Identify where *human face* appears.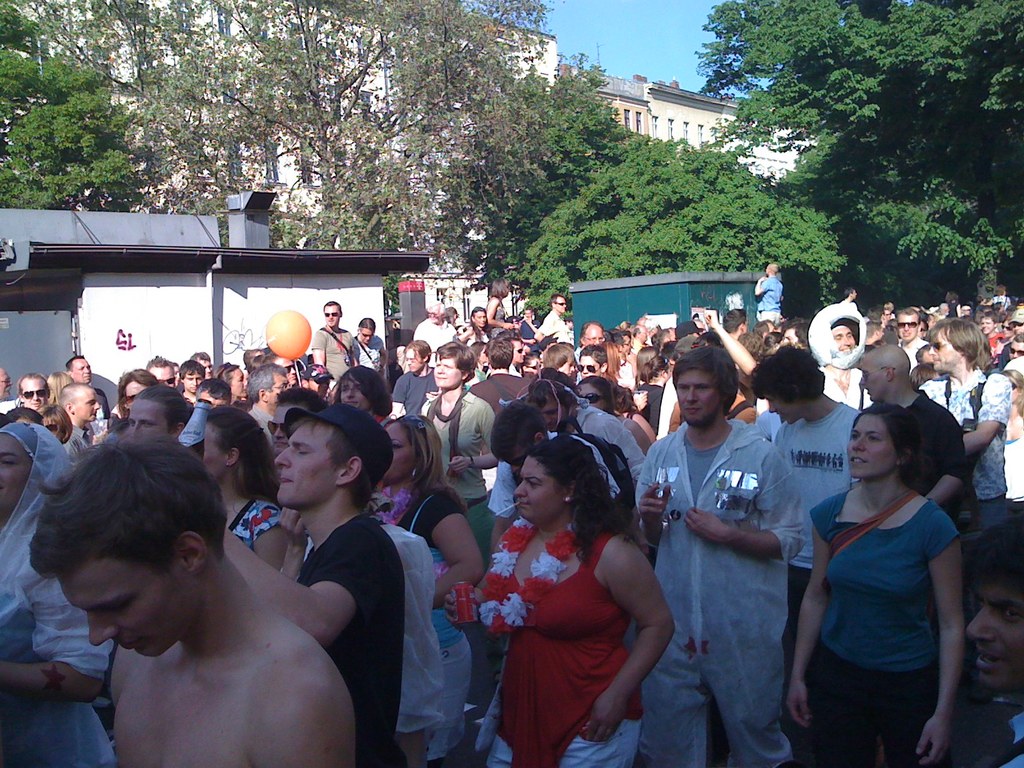
Appears at [x1=1009, y1=339, x2=1023, y2=358].
